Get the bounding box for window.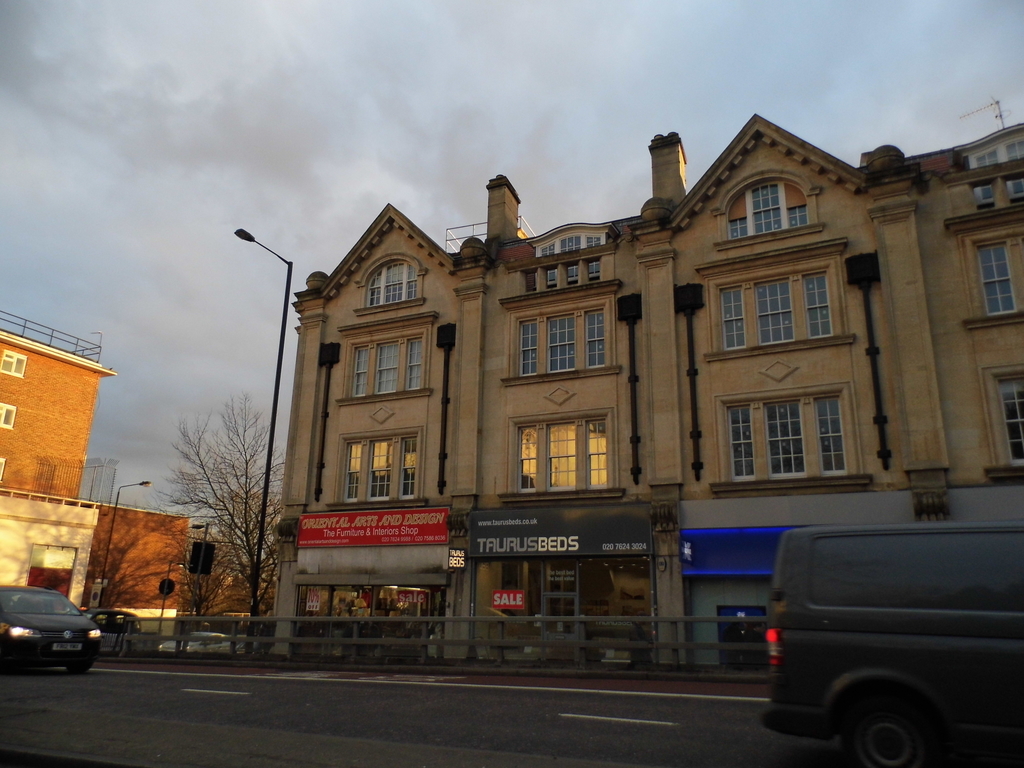
crop(794, 208, 803, 224).
